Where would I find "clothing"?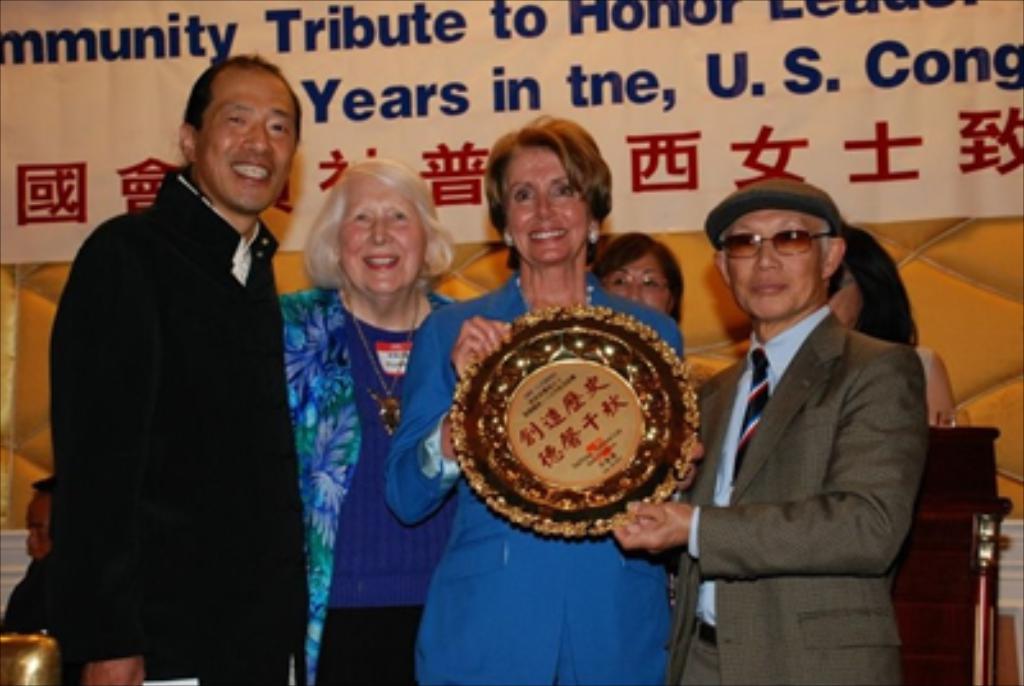
At <box>18,156,312,683</box>.
